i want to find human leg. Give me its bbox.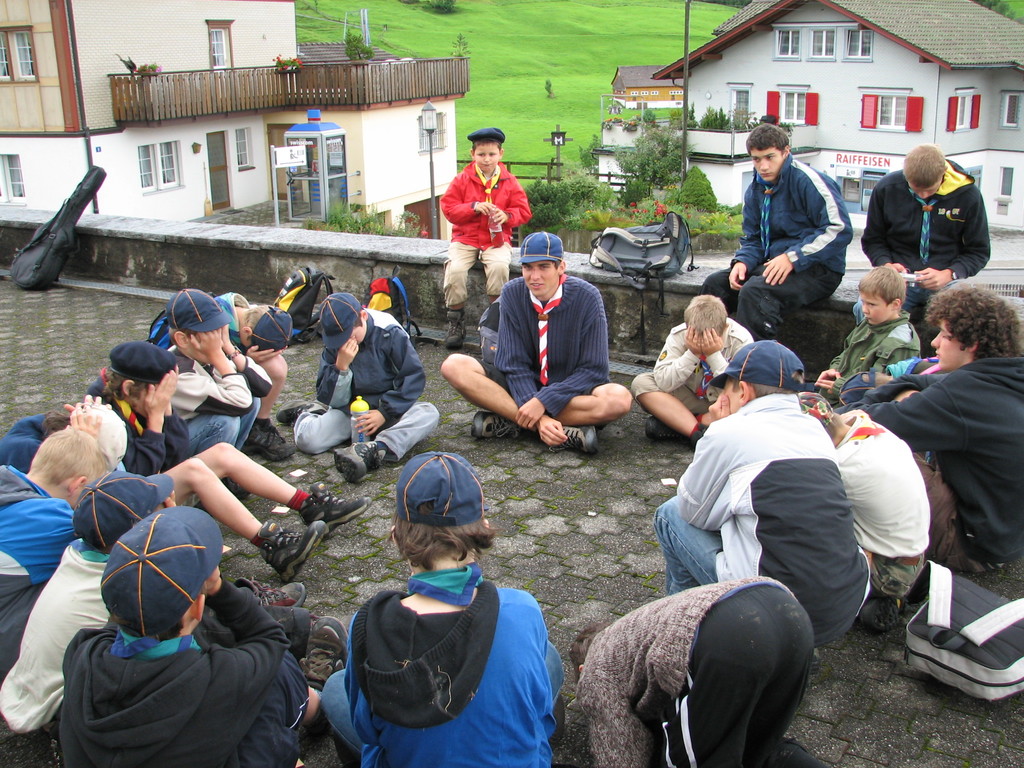
<box>441,252,462,354</box>.
